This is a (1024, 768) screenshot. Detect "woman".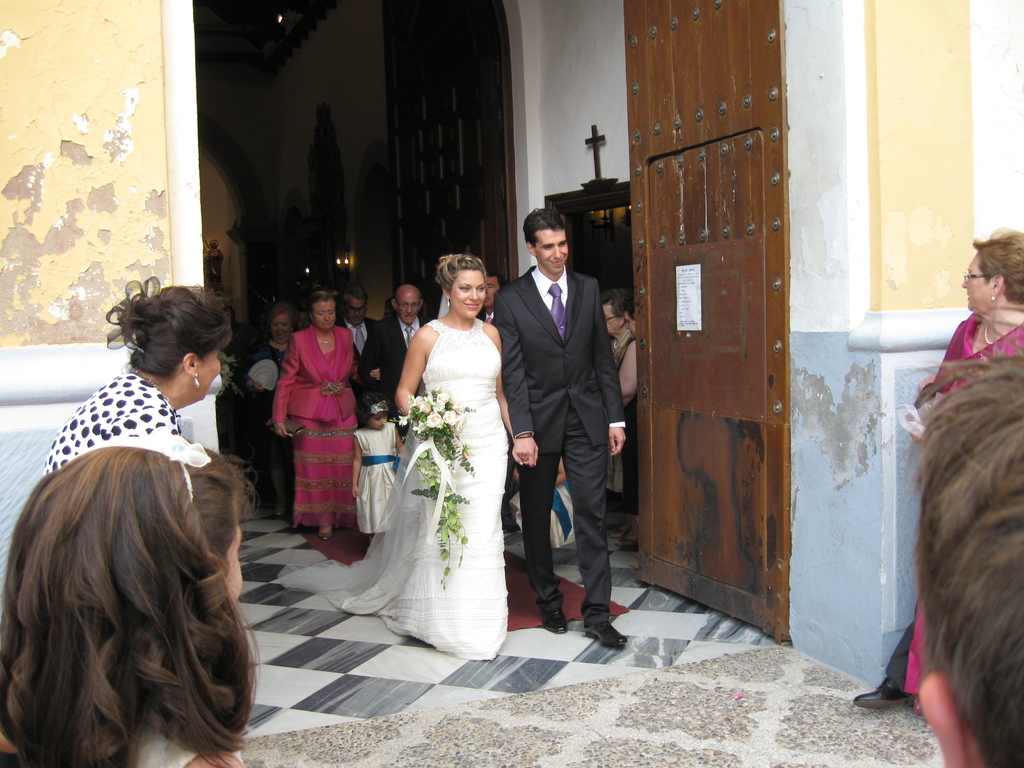
box=[35, 274, 241, 472].
